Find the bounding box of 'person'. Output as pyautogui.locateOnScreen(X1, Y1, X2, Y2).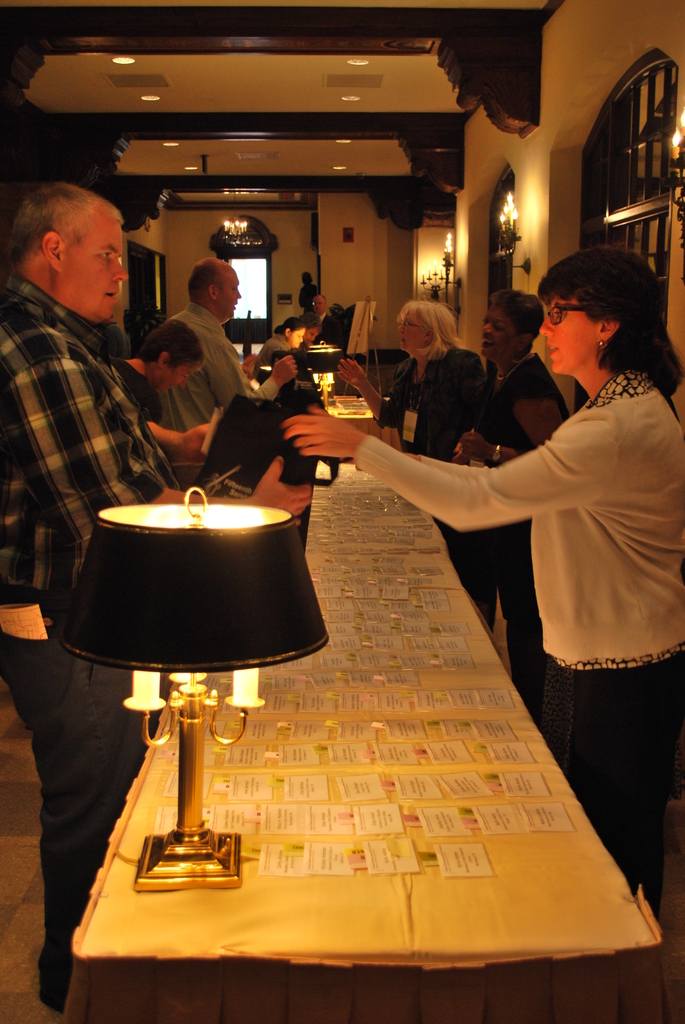
pyautogui.locateOnScreen(150, 254, 303, 490).
